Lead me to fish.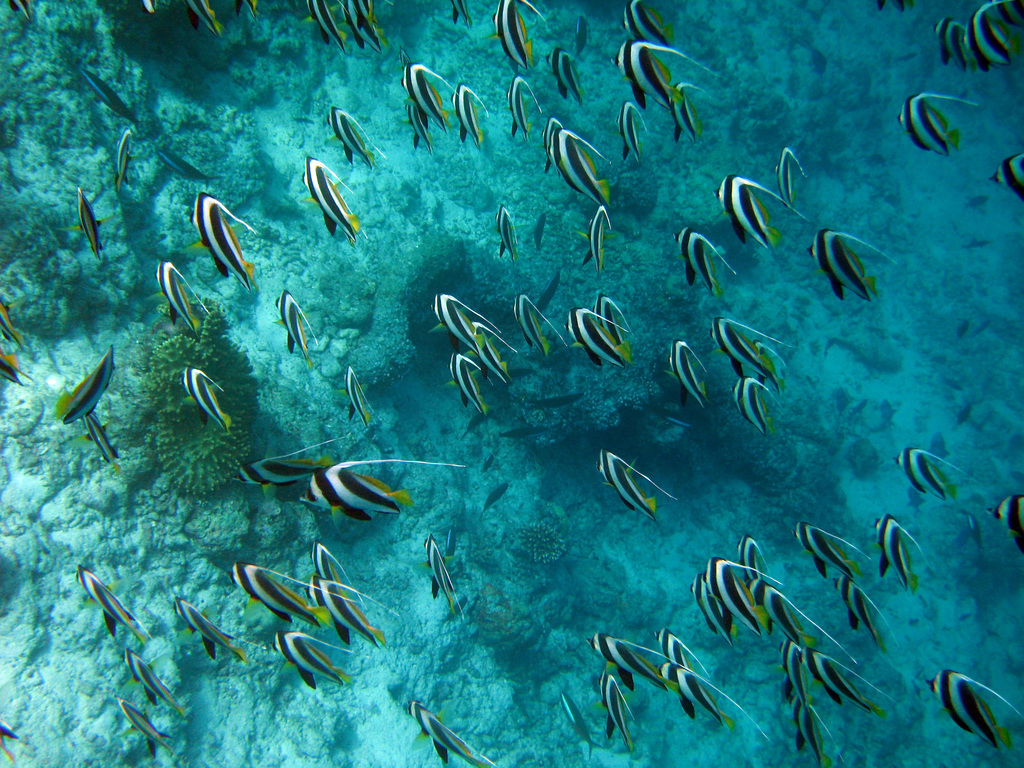
Lead to <region>138, 0, 158, 15</region>.
